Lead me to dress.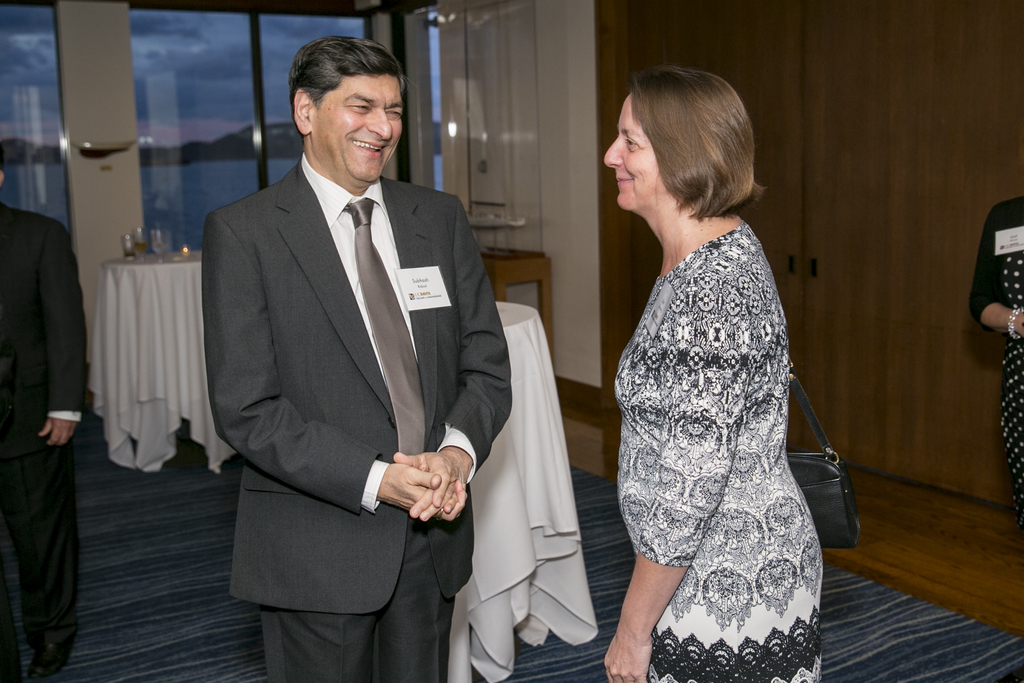
Lead to x1=590 y1=145 x2=827 y2=659.
